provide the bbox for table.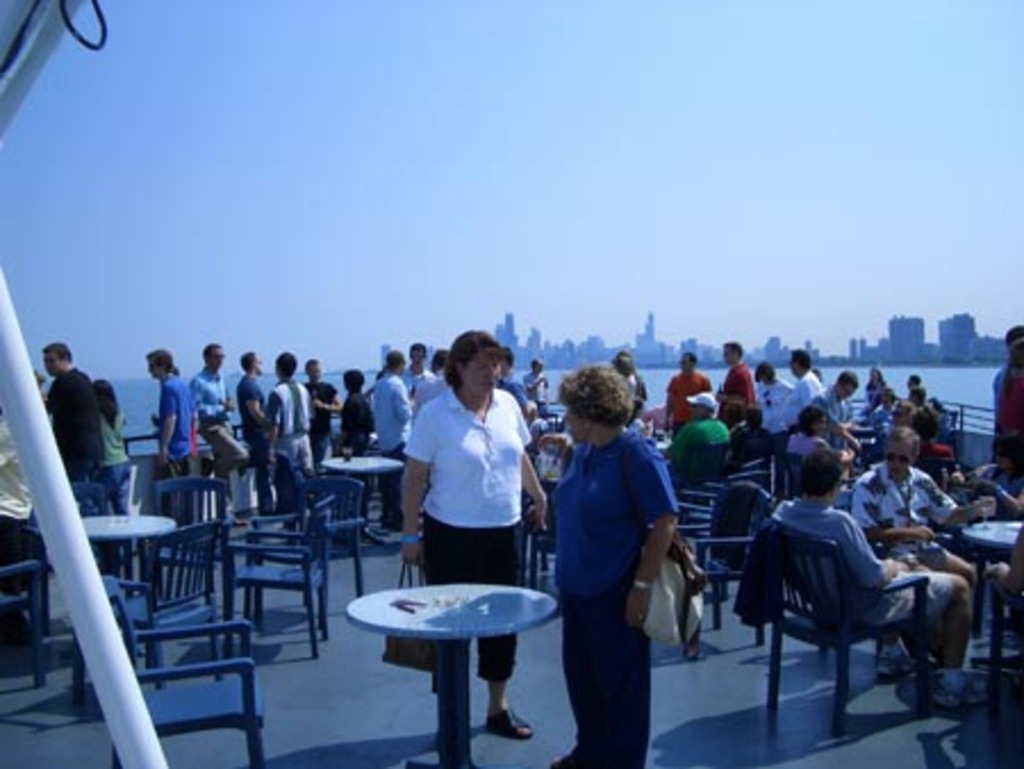
<box>321,460,398,544</box>.
